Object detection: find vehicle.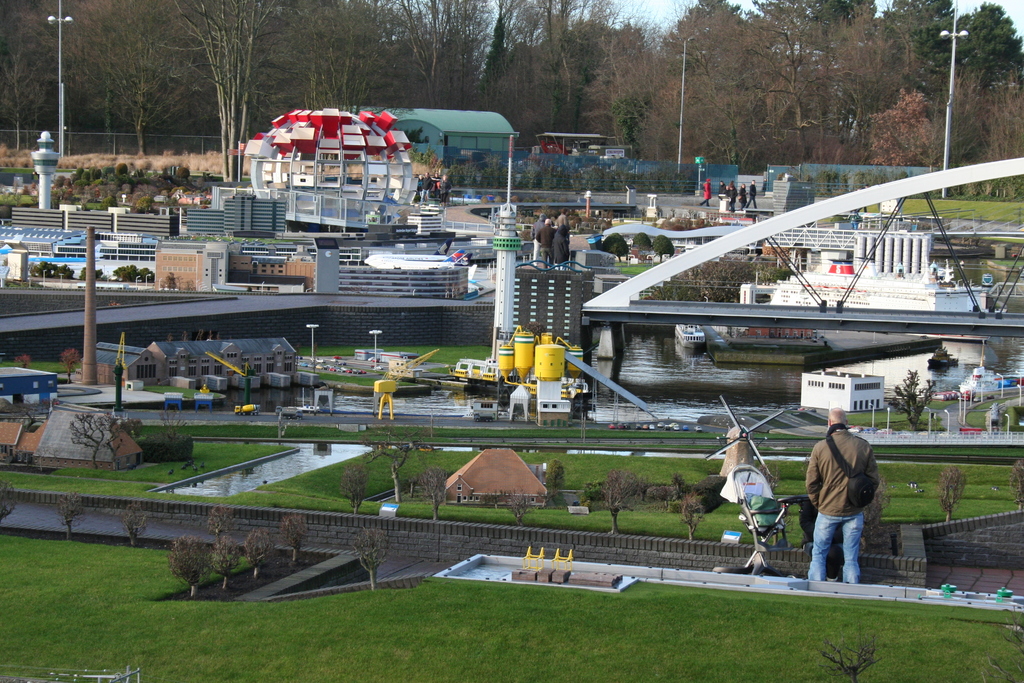
{"x1": 365, "y1": 241, "x2": 470, "y2": 270}.
